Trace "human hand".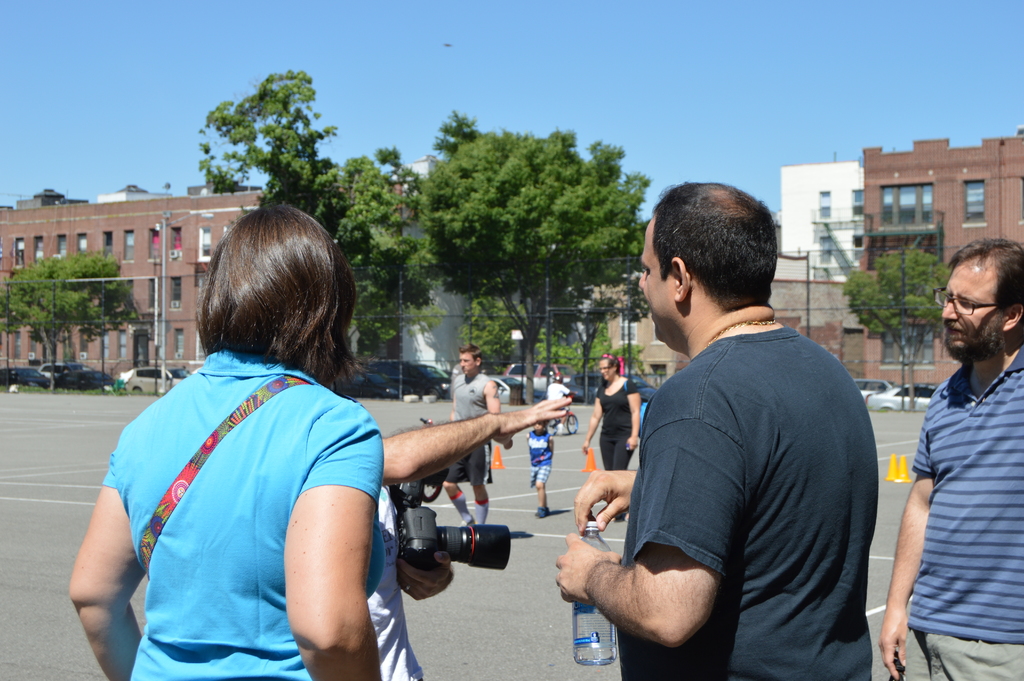
Traced to l=580, t=472, r=643, b=555.
